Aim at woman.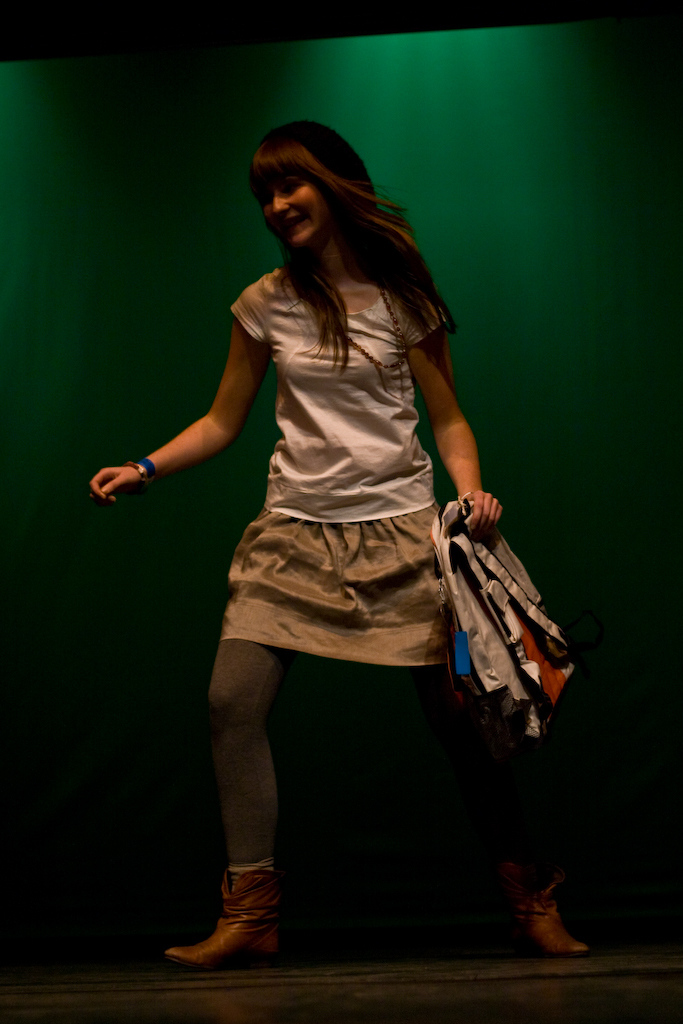
Aimed at 102, 92, 548, 938.
